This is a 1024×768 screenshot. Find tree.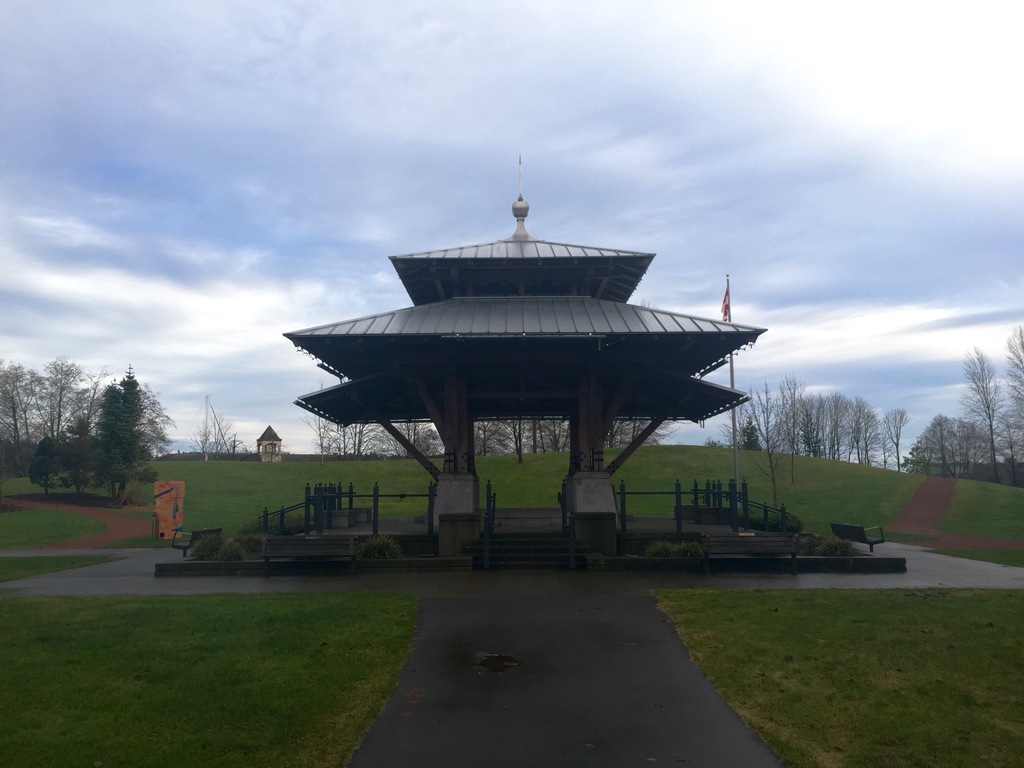
Bounding box: box=[827, 386, 863, 465].
